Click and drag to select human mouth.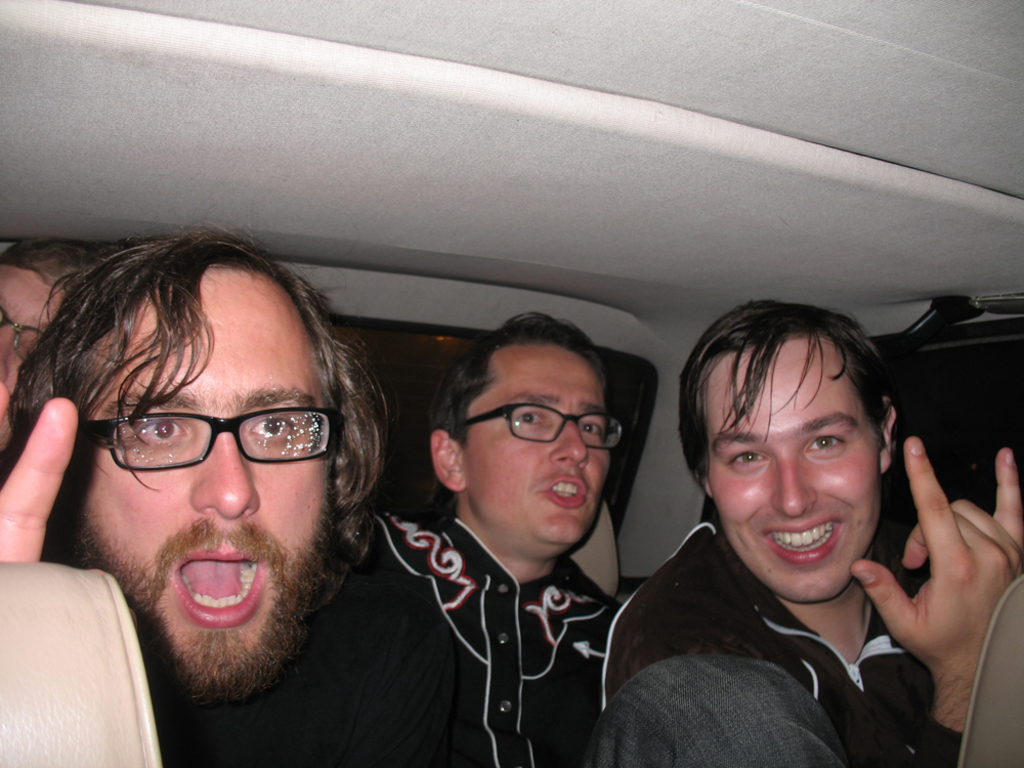
Selection: 763/517/845/564.
